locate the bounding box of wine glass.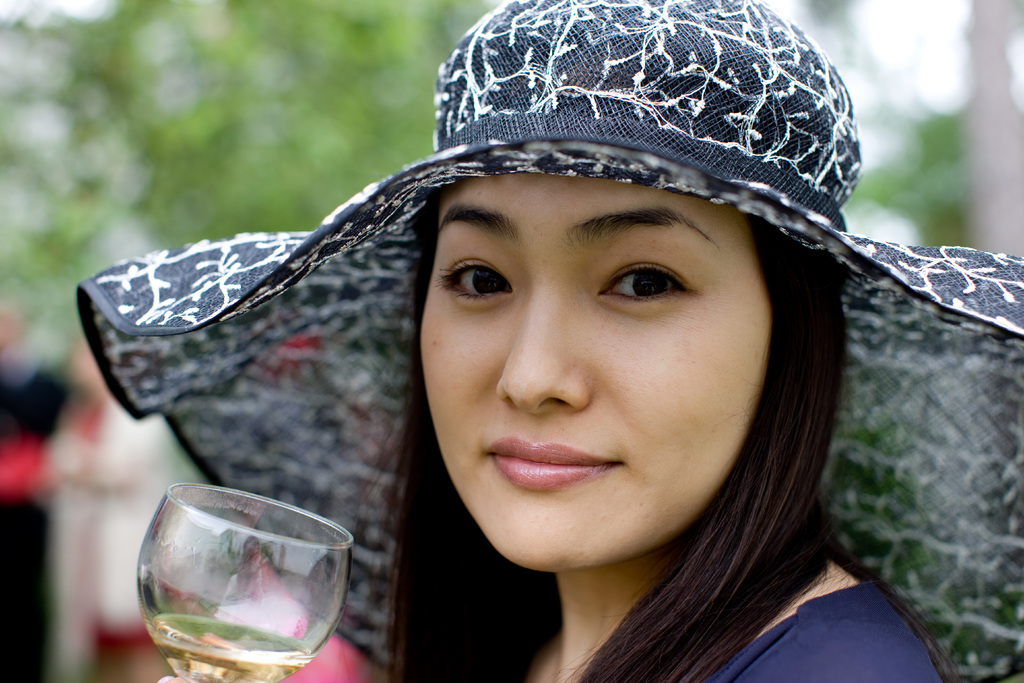
Bounding box: <region>134, 484, 352, 682</region>.
